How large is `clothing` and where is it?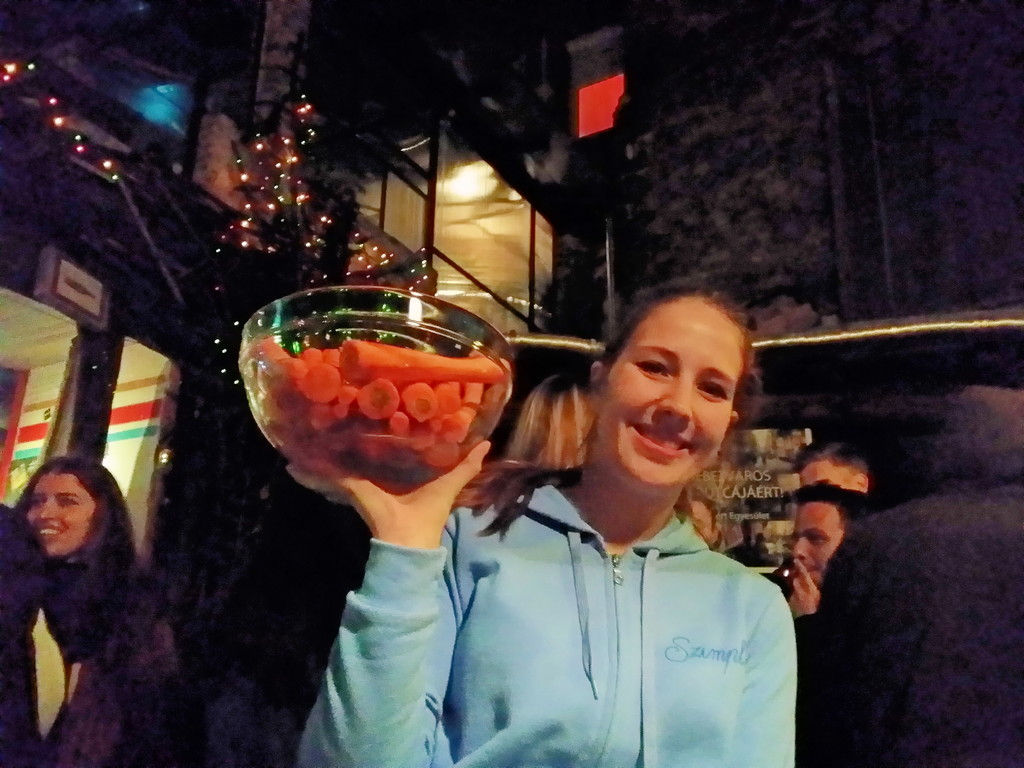
Bounding box: box=[293, 475, 794, 767].
